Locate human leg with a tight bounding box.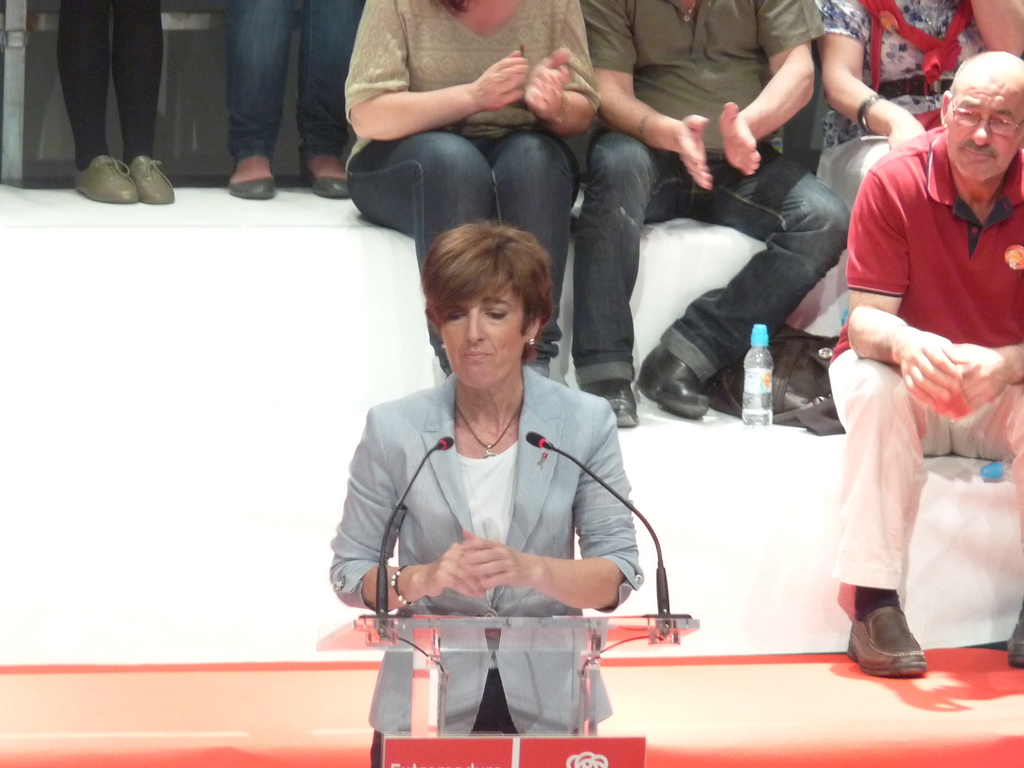
box(822, 349, 927, 673).
